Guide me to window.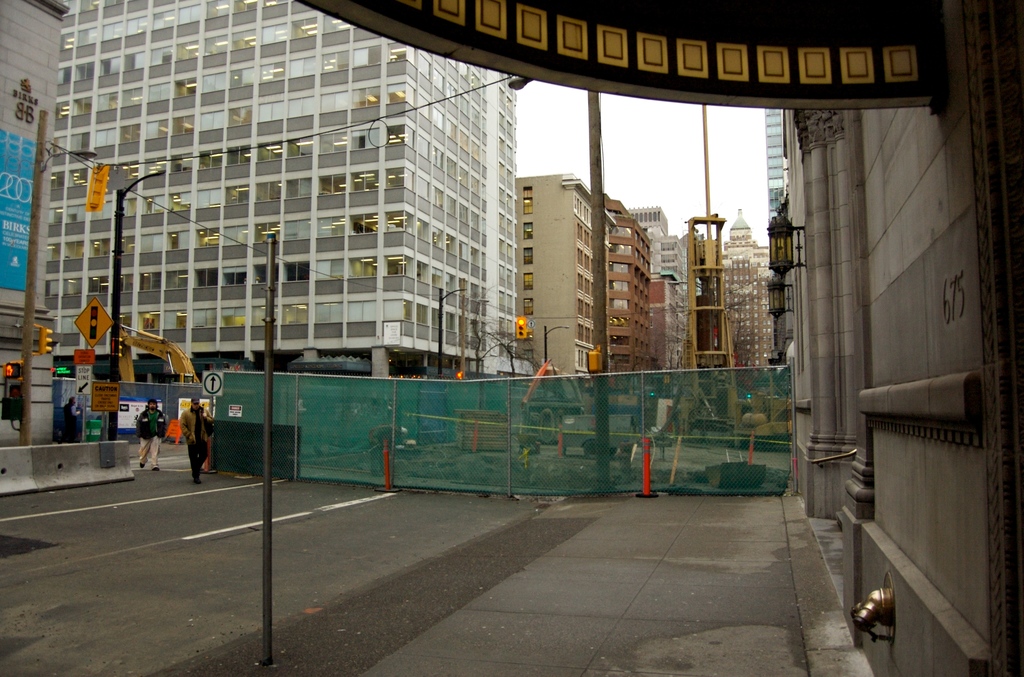
Guidance: select_region(435, 309, 443, 326).
